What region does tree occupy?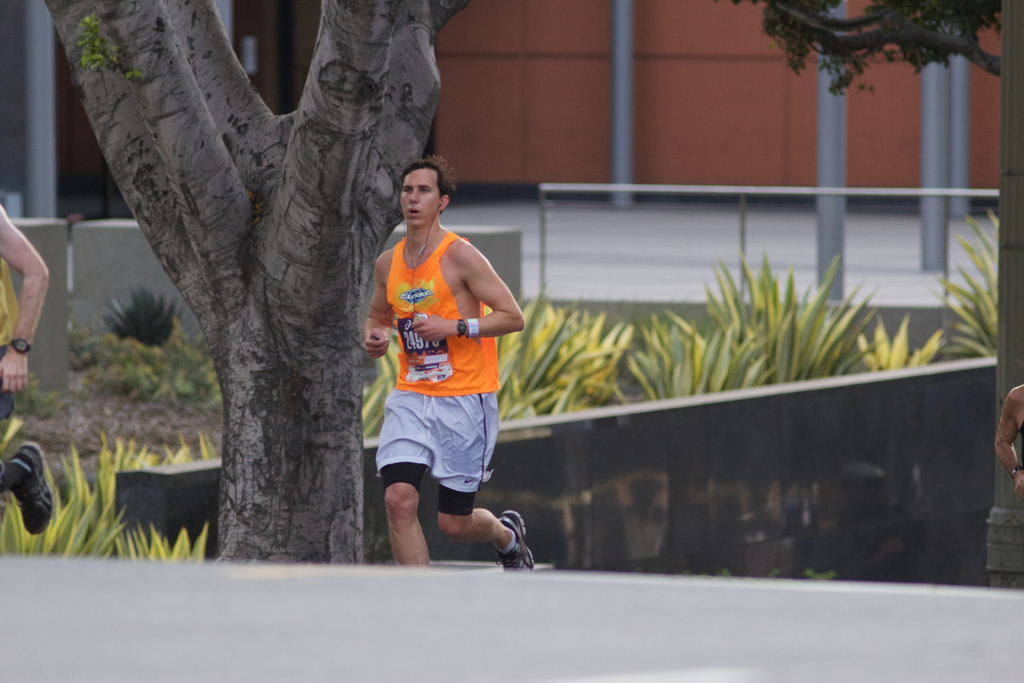
49/0/465/529.
